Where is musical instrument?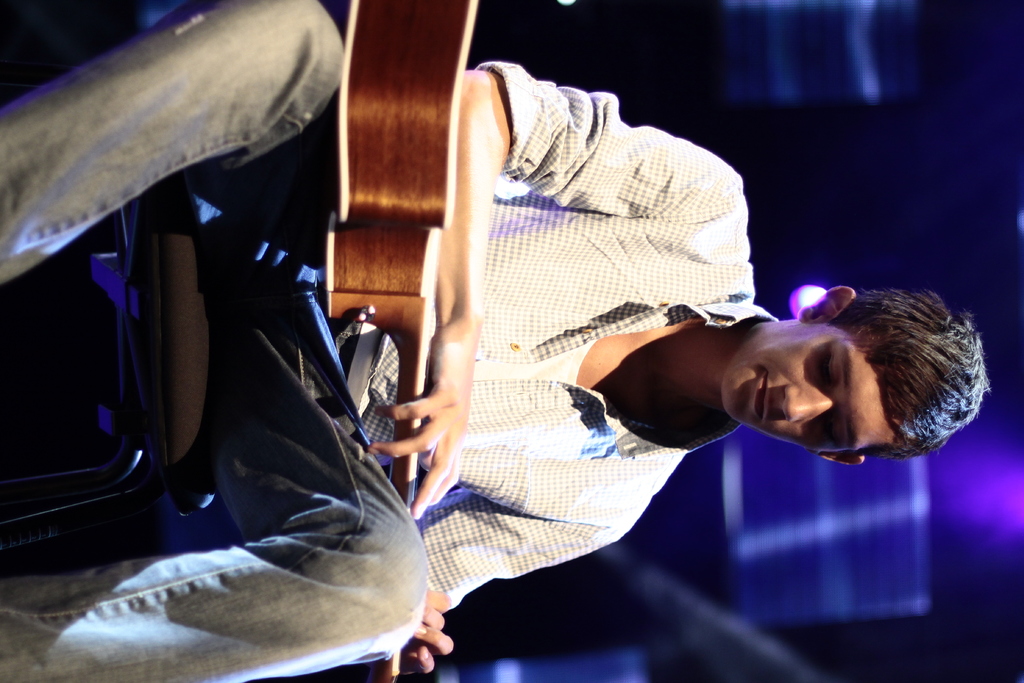
[left=324, top=0, right=479, bottom=682].
